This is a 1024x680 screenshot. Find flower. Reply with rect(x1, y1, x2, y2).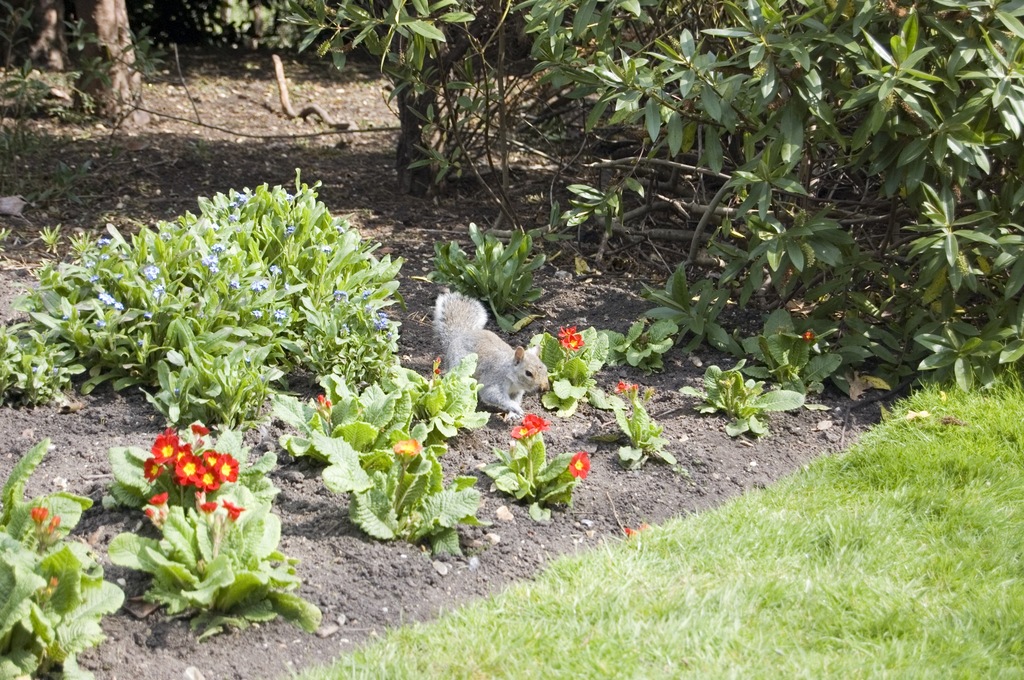
rect(567, 453, 590, 477).
